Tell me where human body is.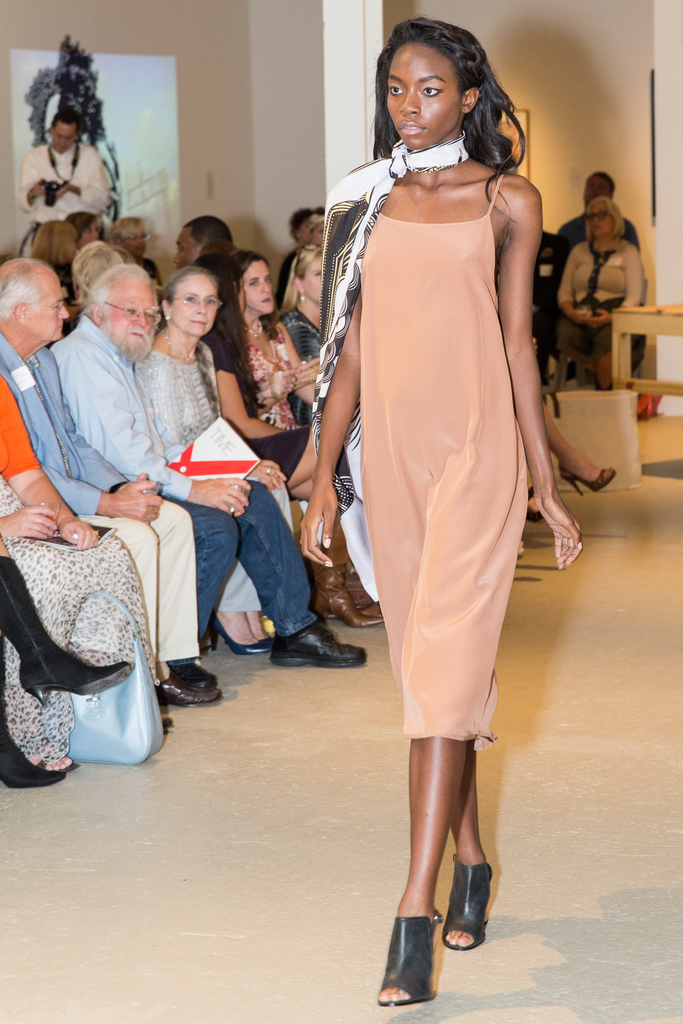
human body is at box=[161, 214, 242, 283].
